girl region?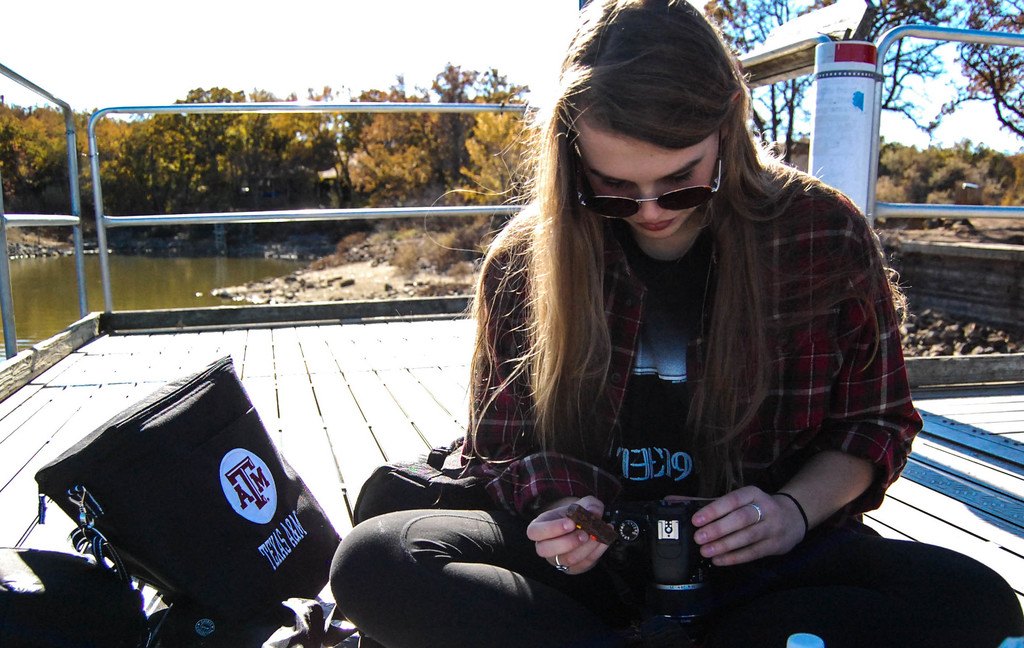
left=330, top=0, right=1021, bottom=647
